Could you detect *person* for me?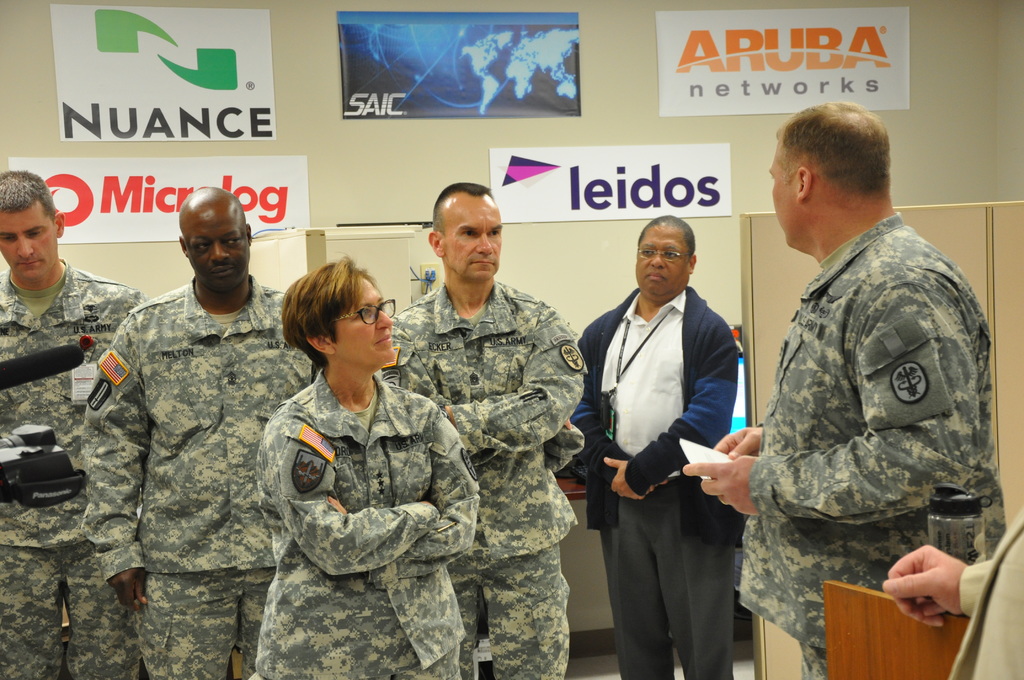
Detection result: bbox=[90, 180, 322, 677].
